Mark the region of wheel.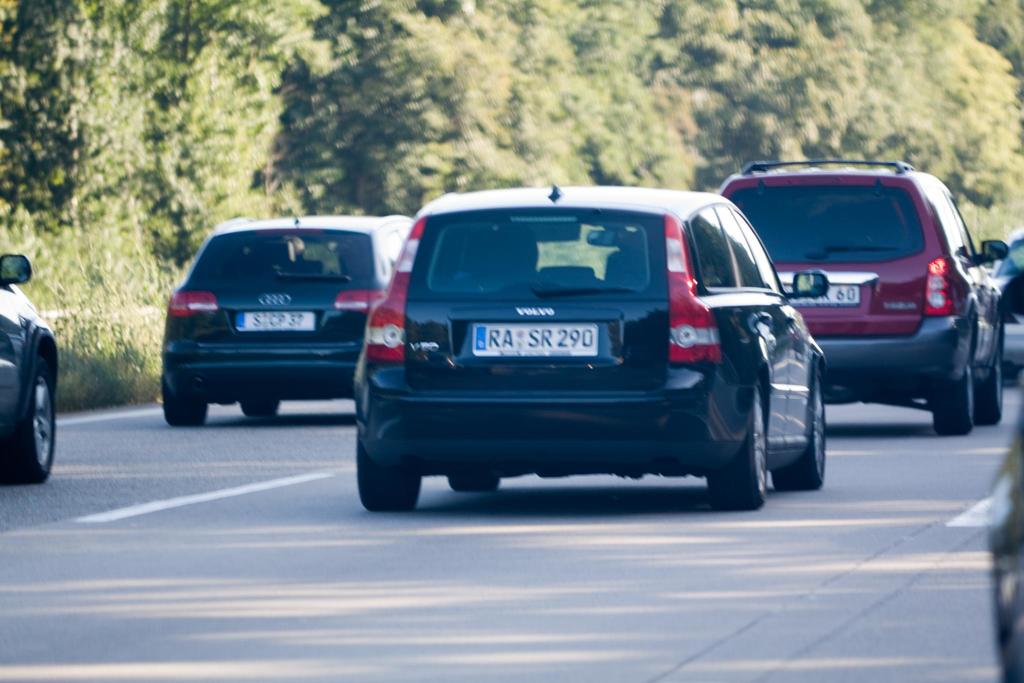
Region: crop(933, 360, 972, 434).
